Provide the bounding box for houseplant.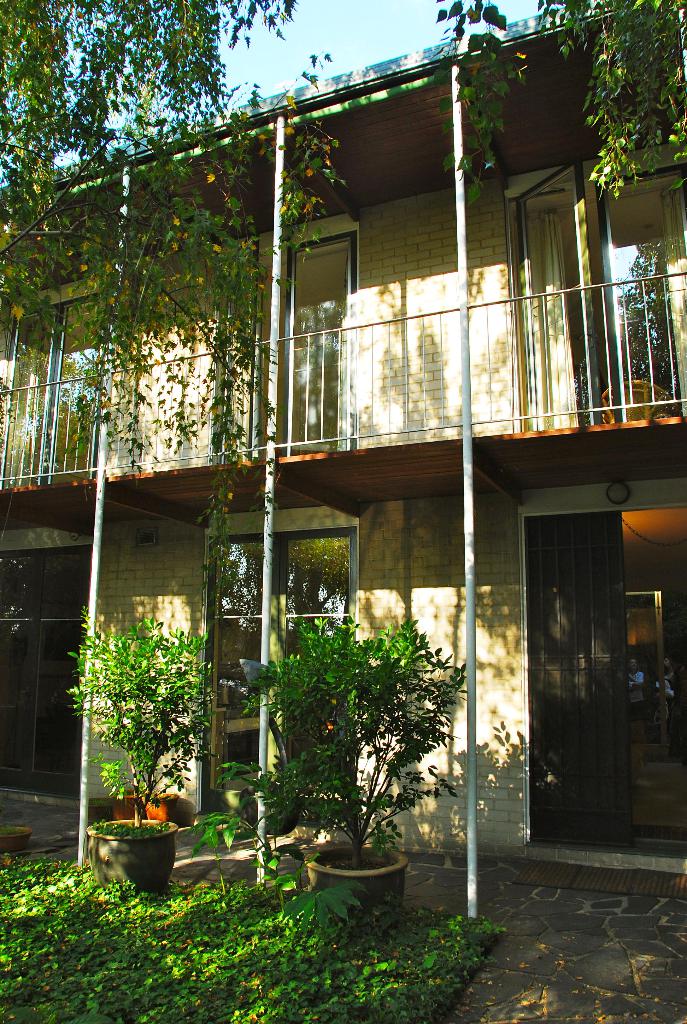
left=61, top=602, right=212, bottom=896.
